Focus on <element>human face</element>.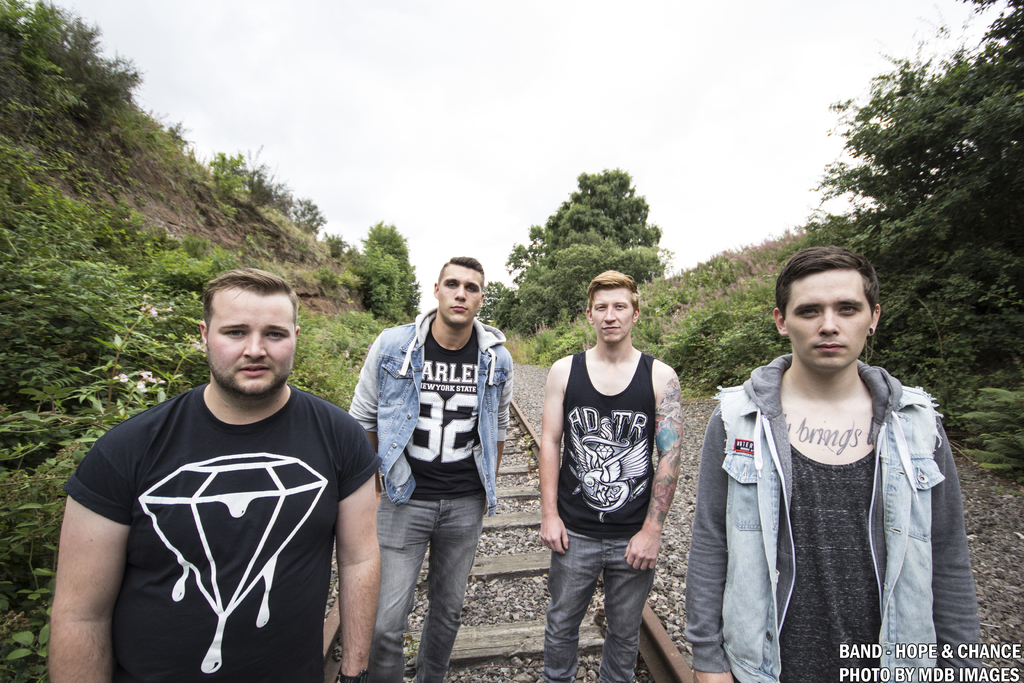
Focused at [438,261,483,327].
